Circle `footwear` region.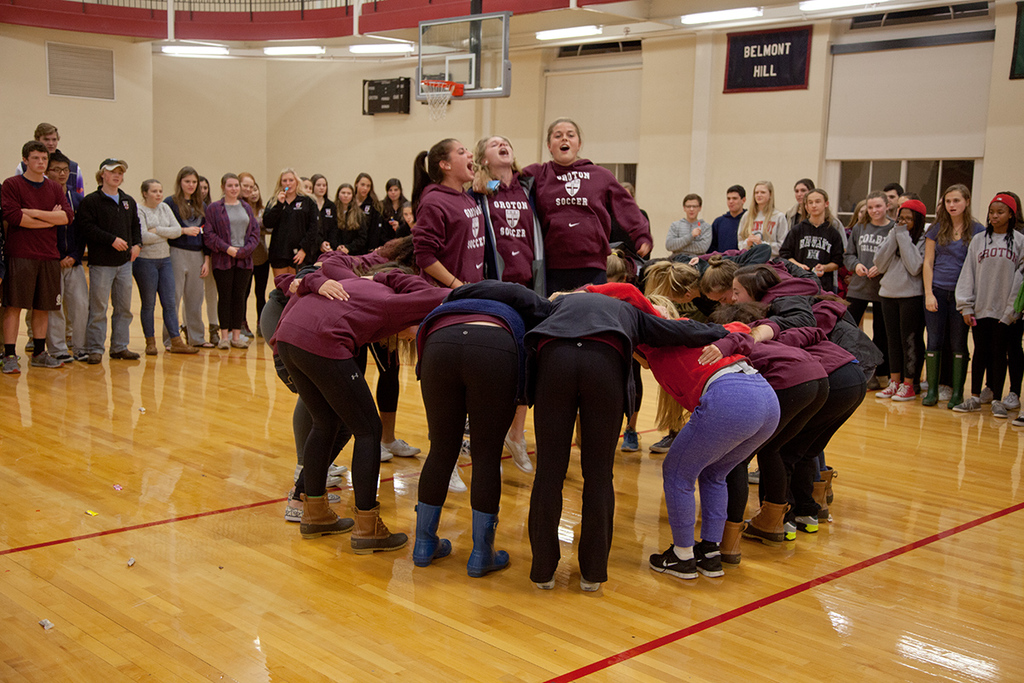
Region: bbox=[741, 499, 789, 542].
